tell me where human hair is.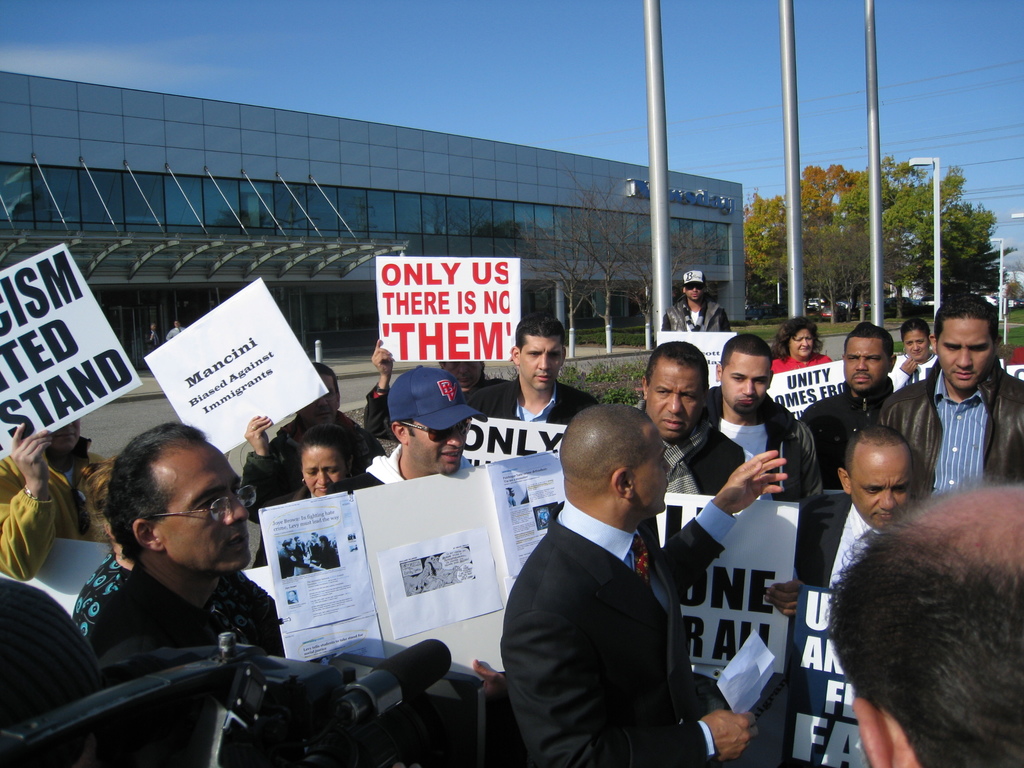
human hair is at left=842, top=319, right=902, bottom=358.
